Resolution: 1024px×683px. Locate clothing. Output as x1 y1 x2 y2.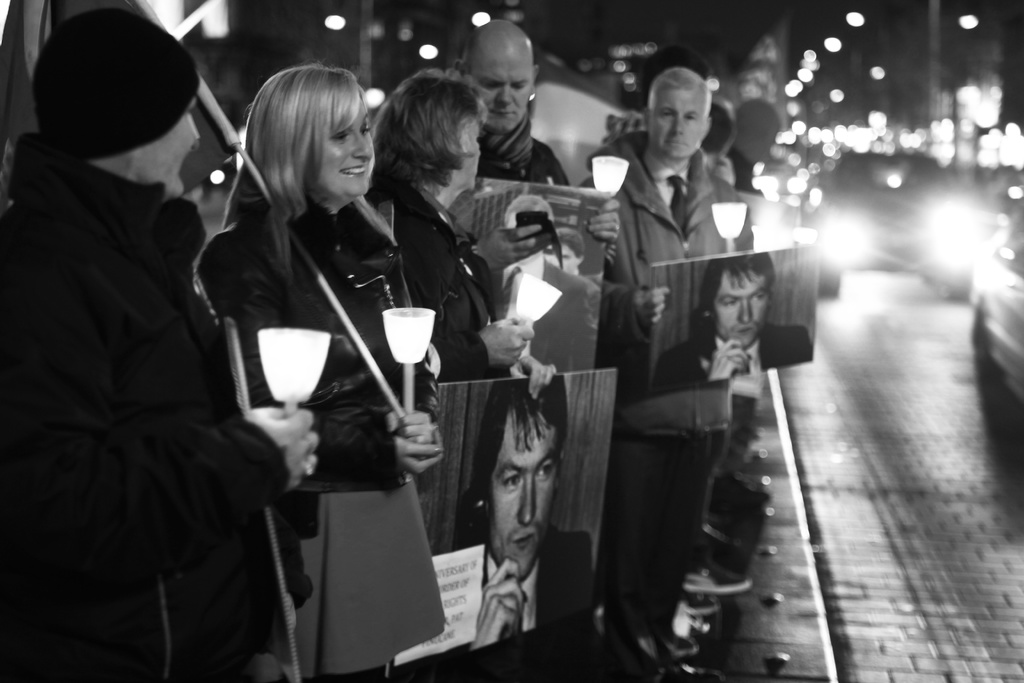
20 61 272 657.
